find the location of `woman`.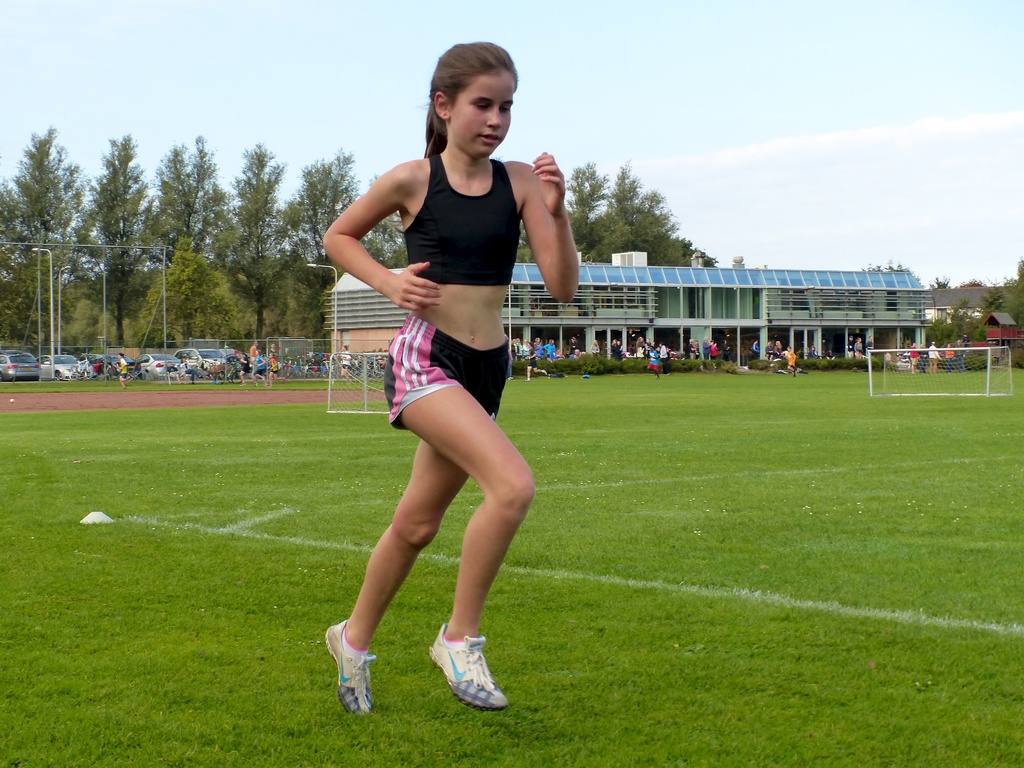
Location: pyautogui.locateOnScreen(763, 341, 774, 365).
